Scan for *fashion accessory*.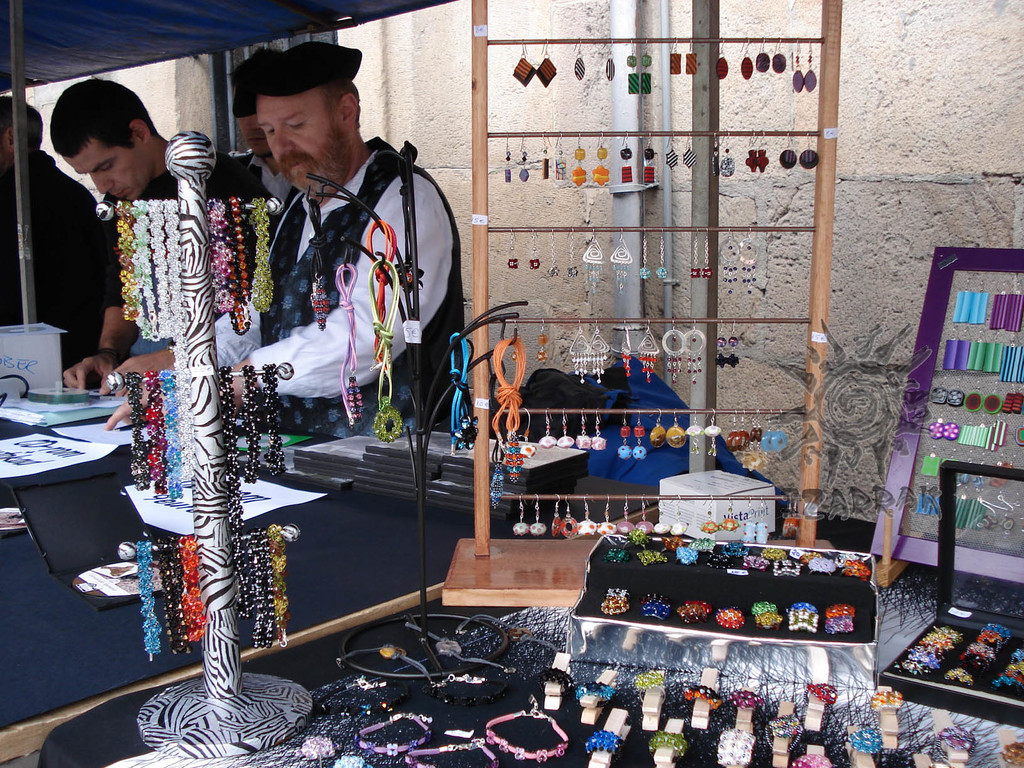
Scan result: <region>584, 725, 622, 755</region>.
